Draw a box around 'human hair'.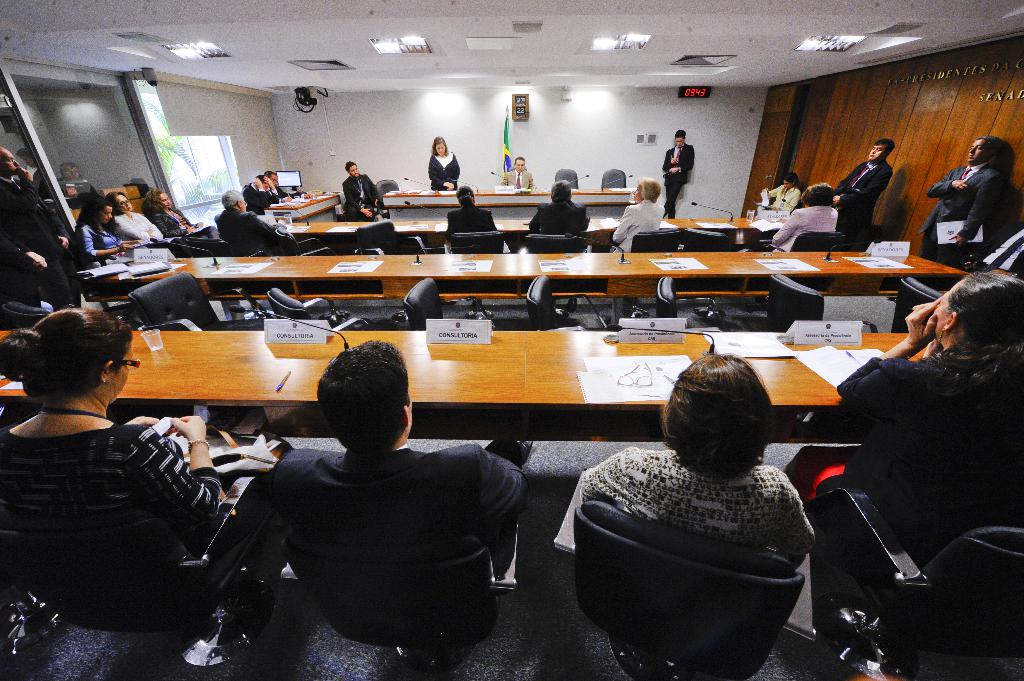
x1=58, y1=163, x2=79, y2=168.
